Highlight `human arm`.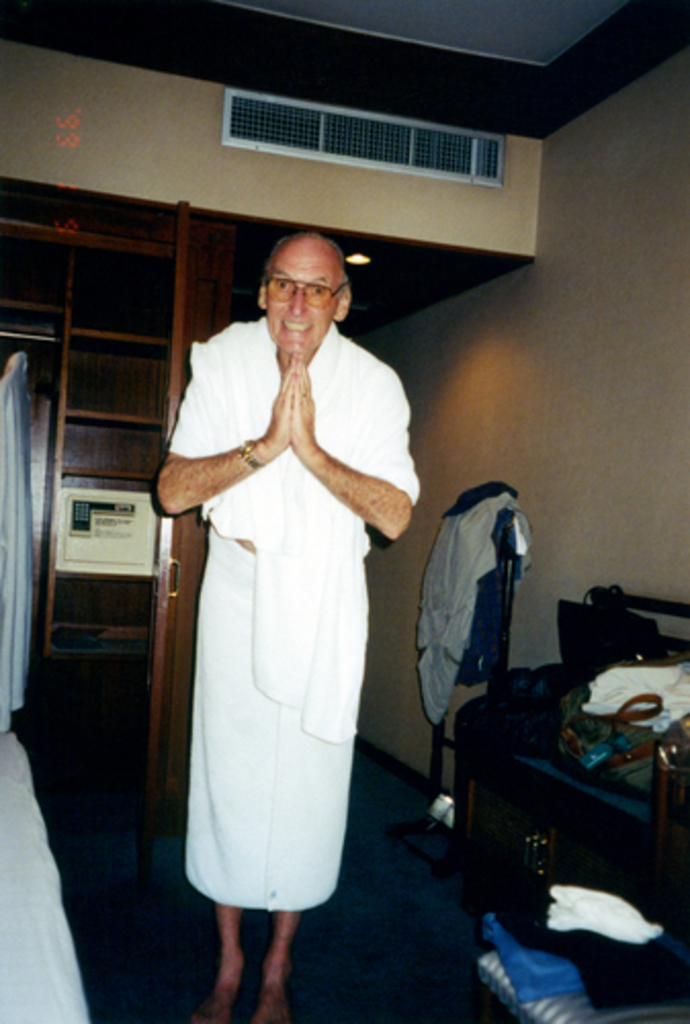
Highlighted region: (left=156, top=342, right=295, bottom=512).
